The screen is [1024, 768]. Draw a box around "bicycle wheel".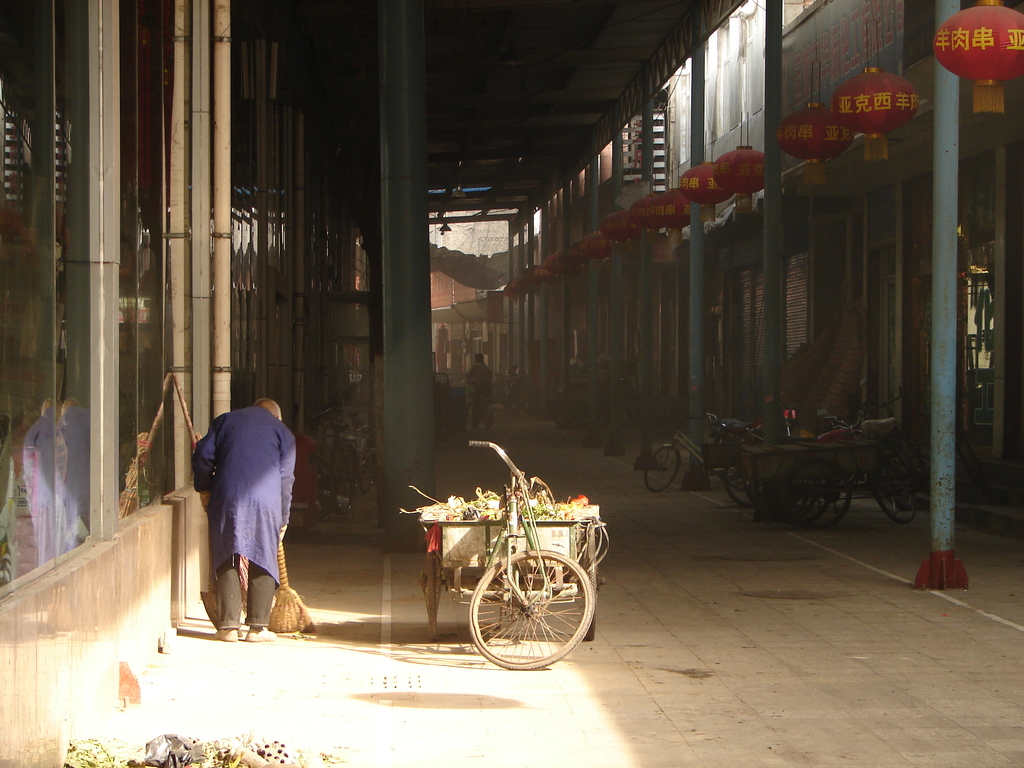
x1=328 y1=439 x2=357 y2=517.
